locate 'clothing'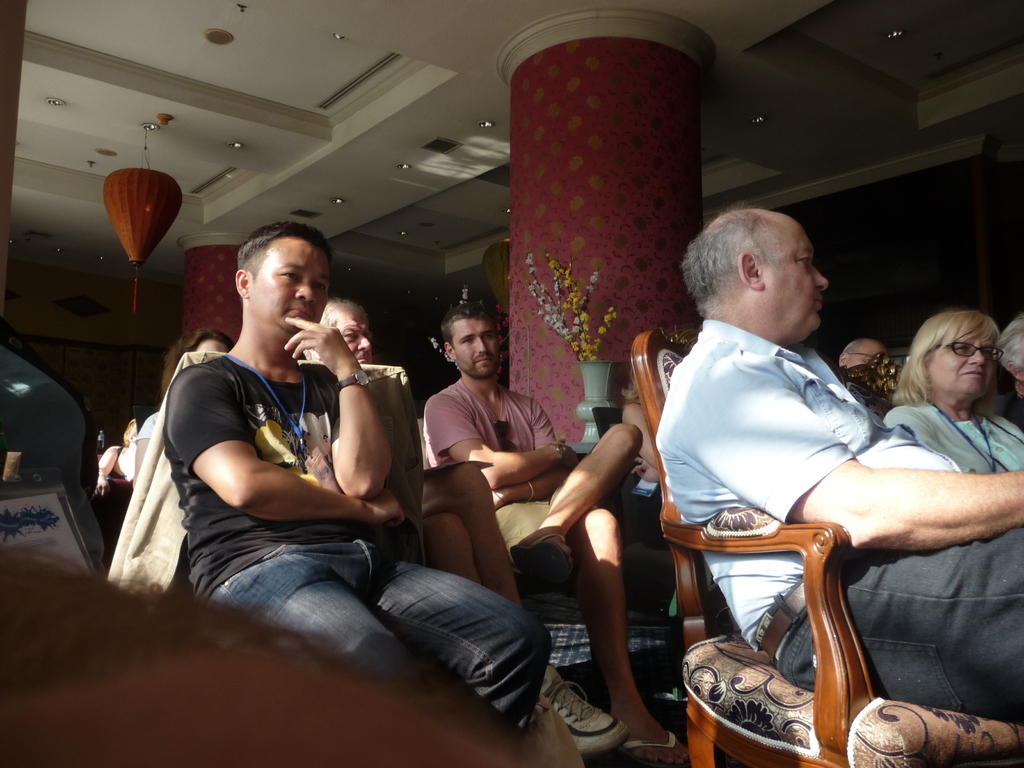
box(419, 360, 638, 598)
